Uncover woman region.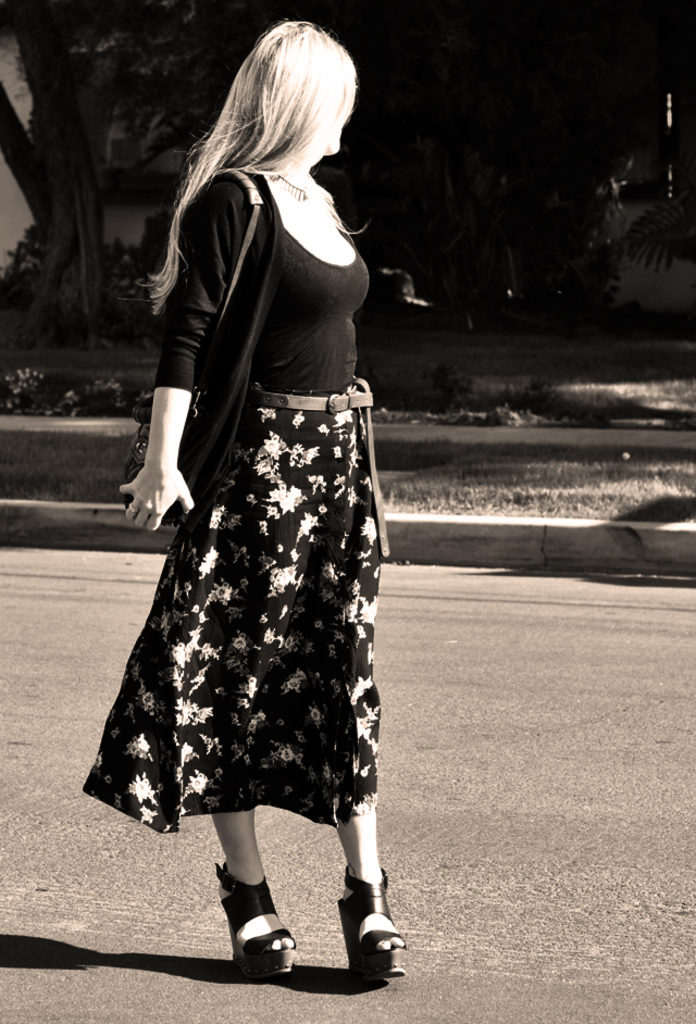
Uncovered: bbox(96, 88, 414, 941).
